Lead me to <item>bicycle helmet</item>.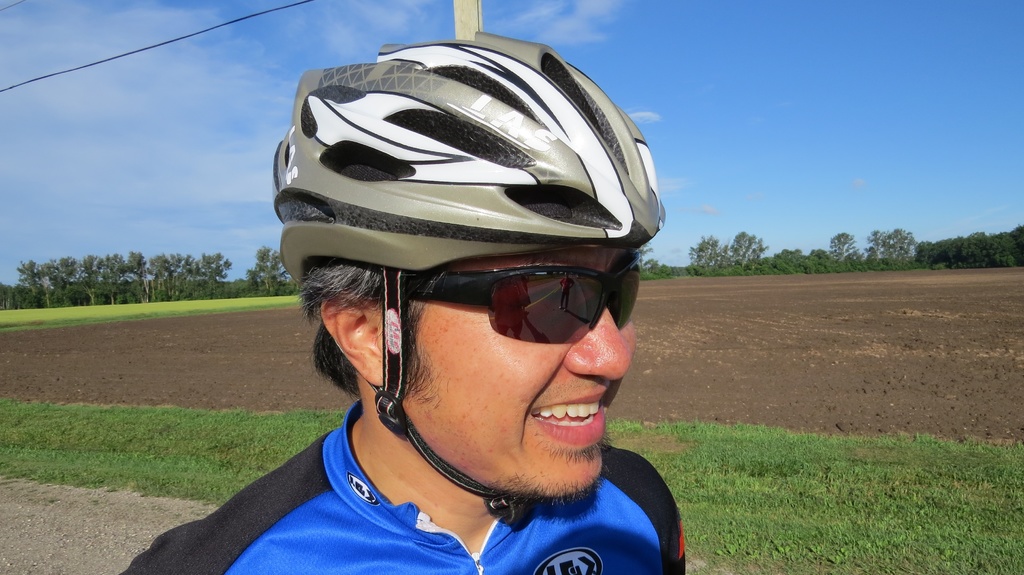
Lead to rect(264, 32, 673, 519).
